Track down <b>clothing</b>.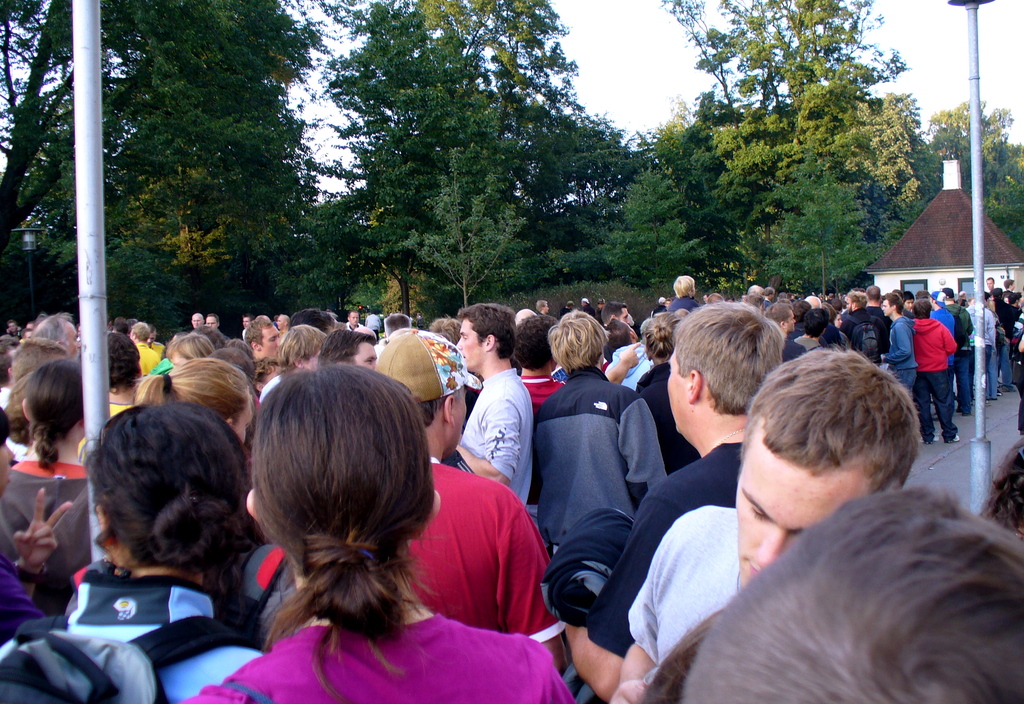
Tracked to (1, 559, 49, 643).
